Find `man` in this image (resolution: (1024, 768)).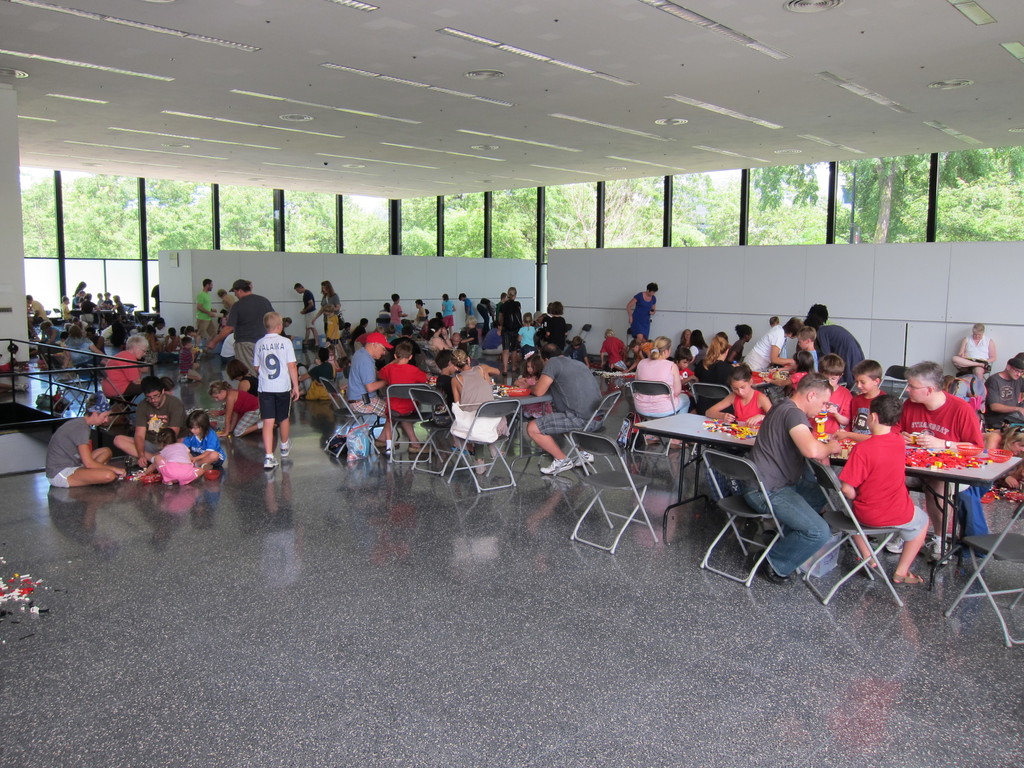
crop(496, 286, 520, 369).
